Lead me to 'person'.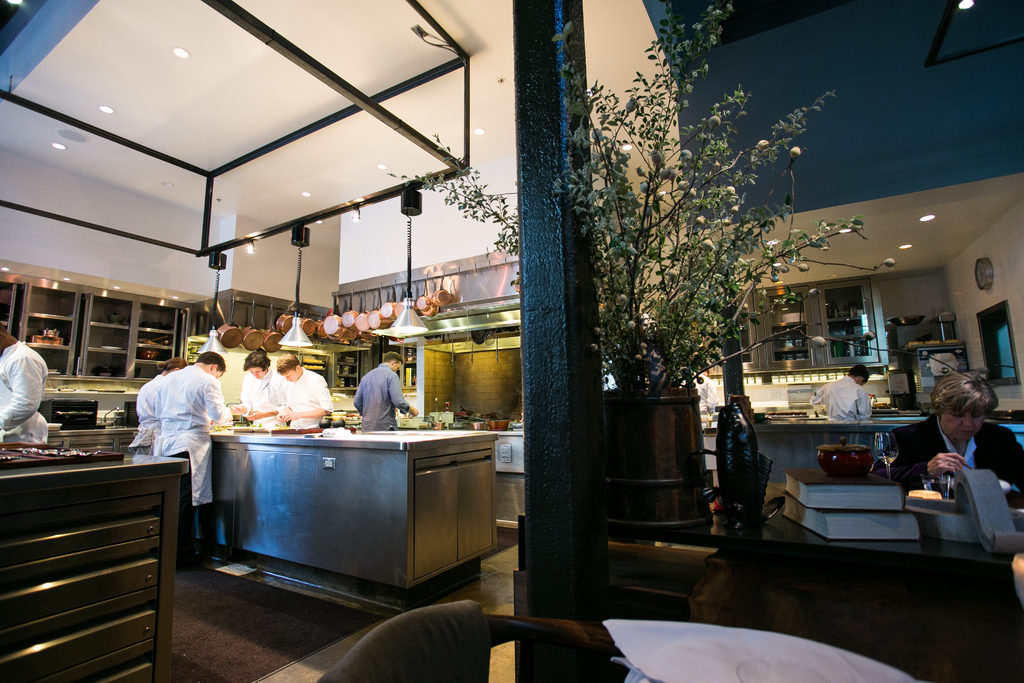
Lead to Rect(888, 368, 1023, 504).
